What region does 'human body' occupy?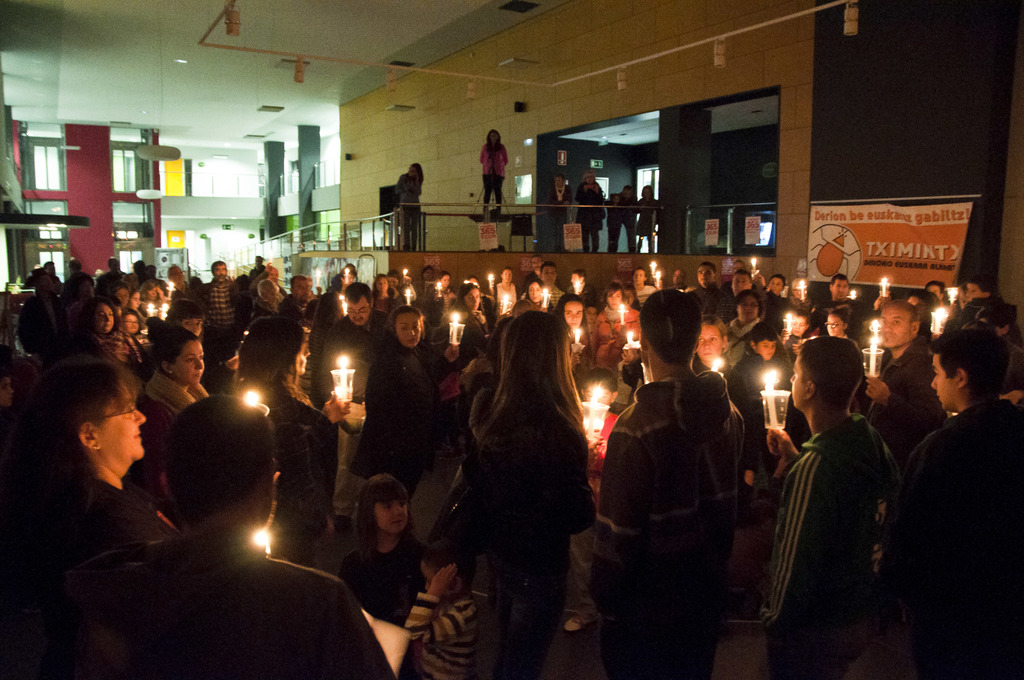
BBox(540, 193, 579, 244).
